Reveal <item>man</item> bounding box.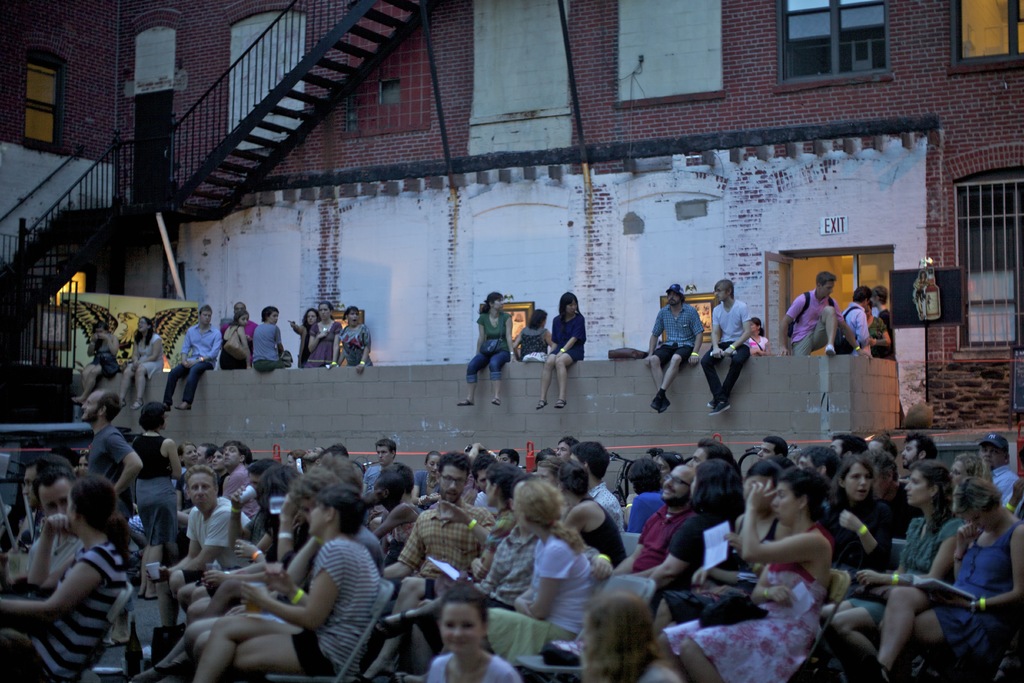
Revealed: locate(83, 389, 143, 645).
